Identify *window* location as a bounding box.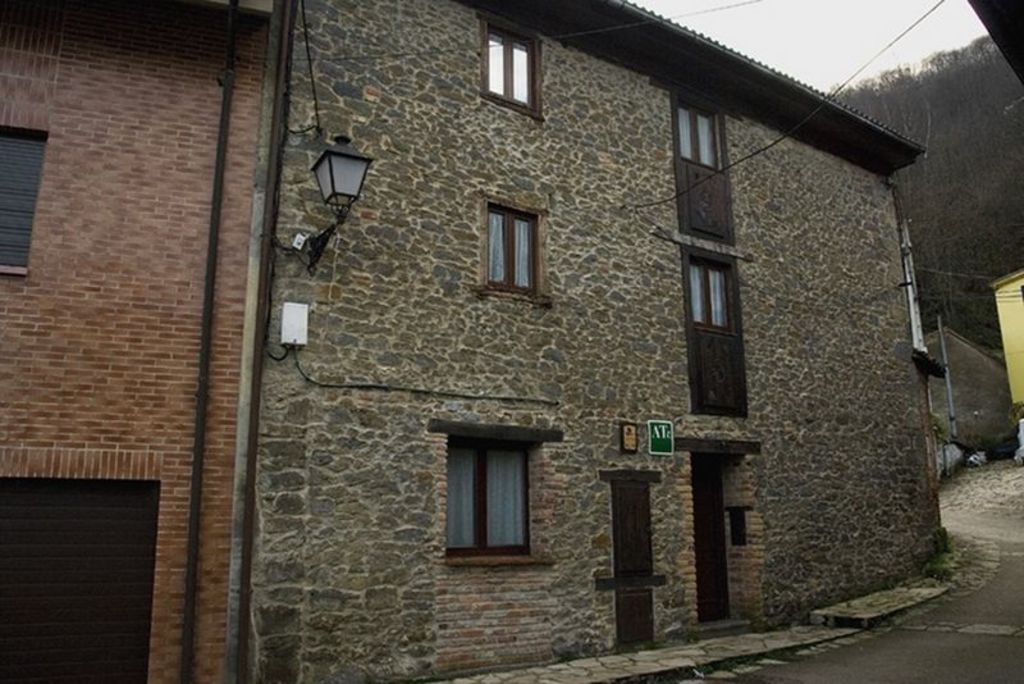
left=488, top=33, right=536, bottom=117.
